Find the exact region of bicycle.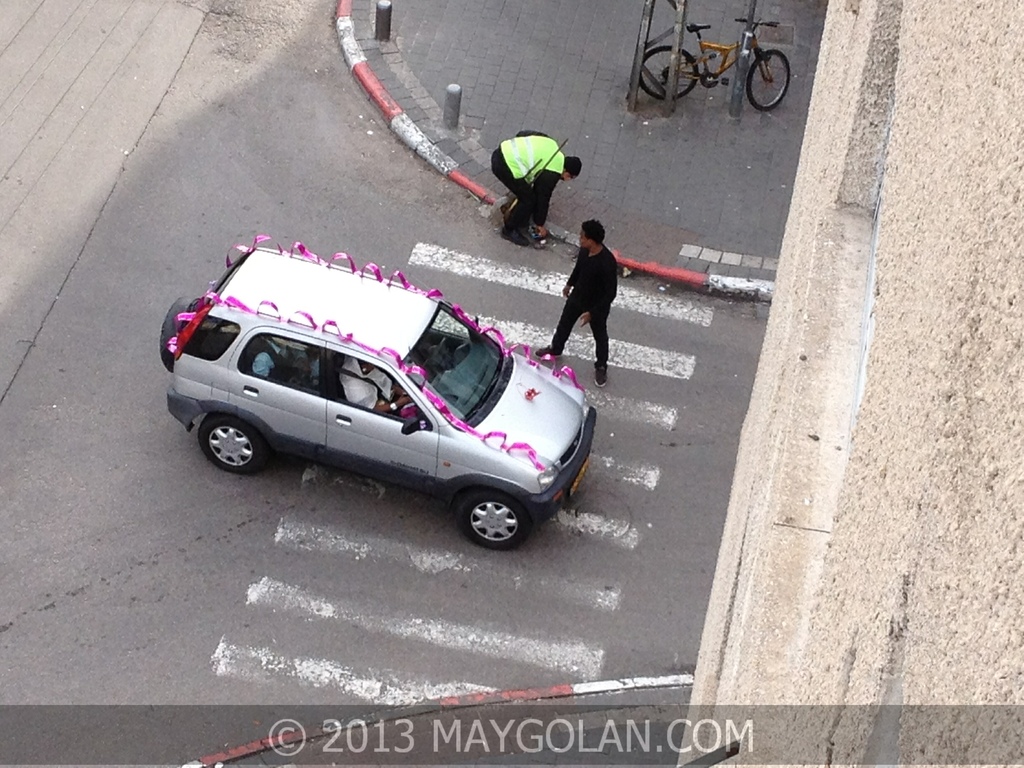
Exact region: x1=636, y1=13, x2=796, y2=111.
